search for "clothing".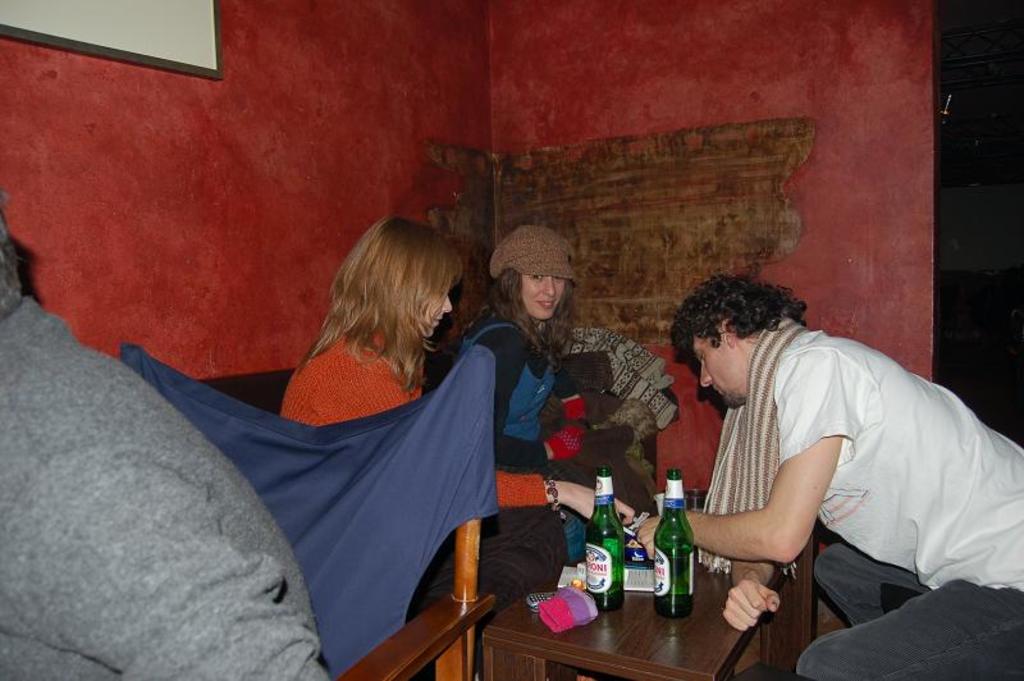
Found at locate(676, 279, 1007, 639).
